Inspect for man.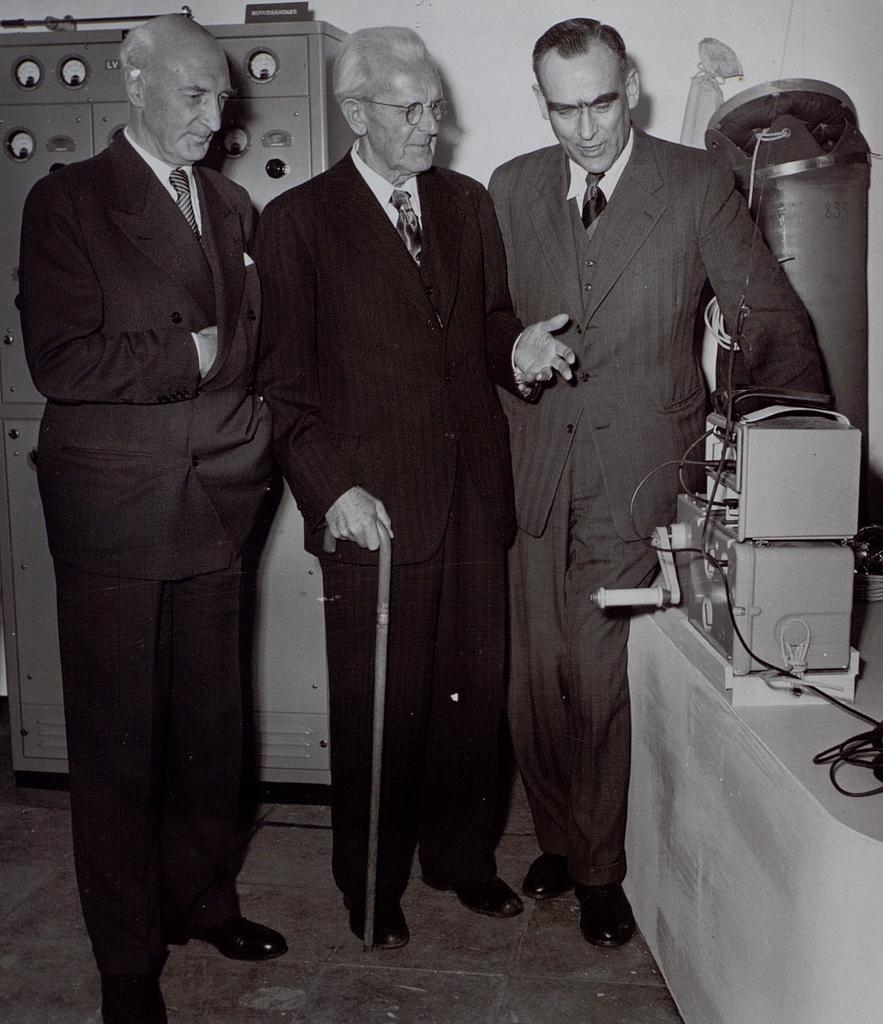
Inspection: 486,15,833,952.
